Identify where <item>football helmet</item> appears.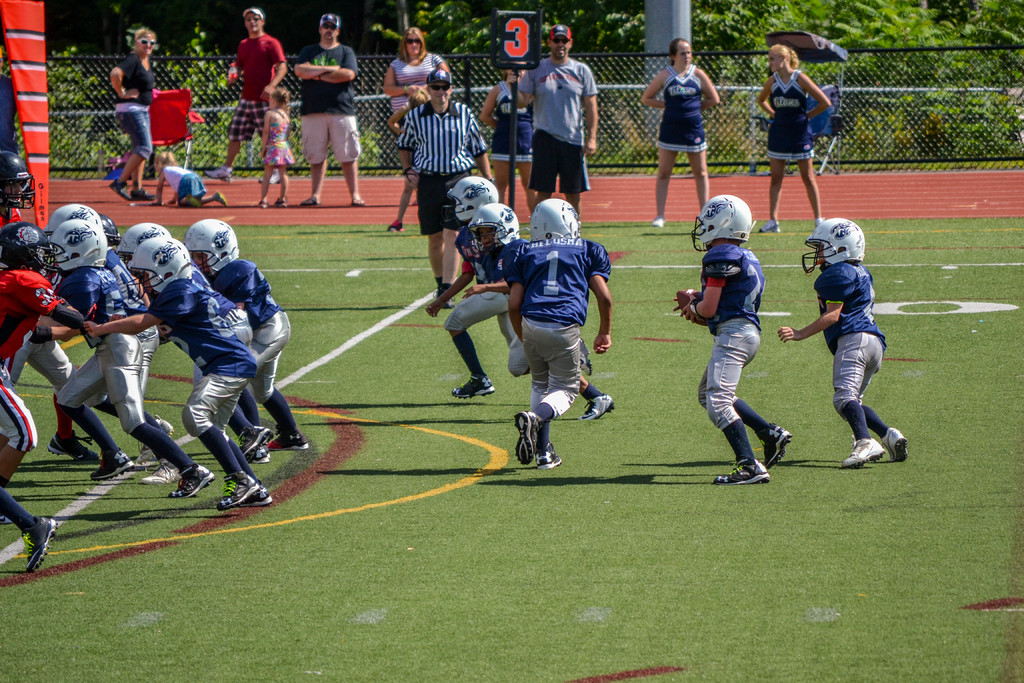
Appears at box=[535, 199, 582, 242].
